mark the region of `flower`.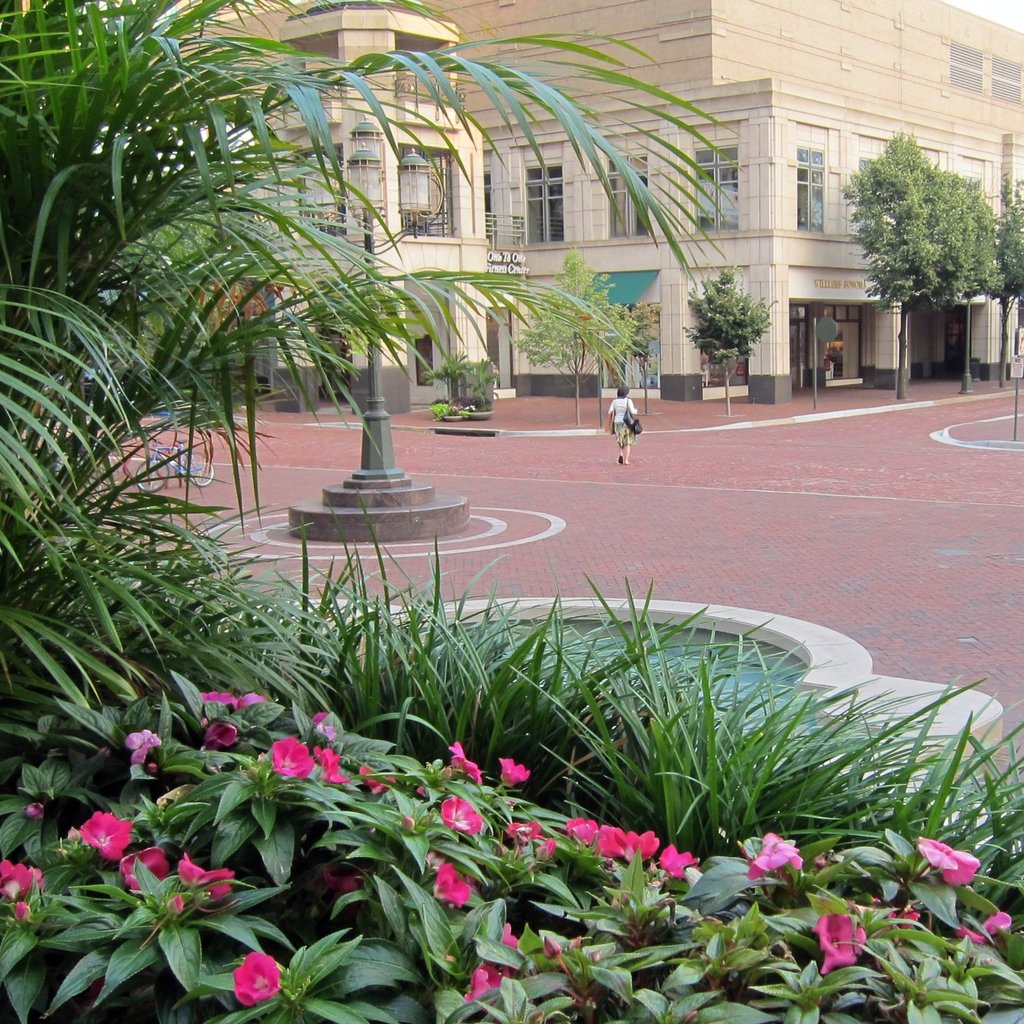
Region: <region>197, 686, 260, 708</region>.
